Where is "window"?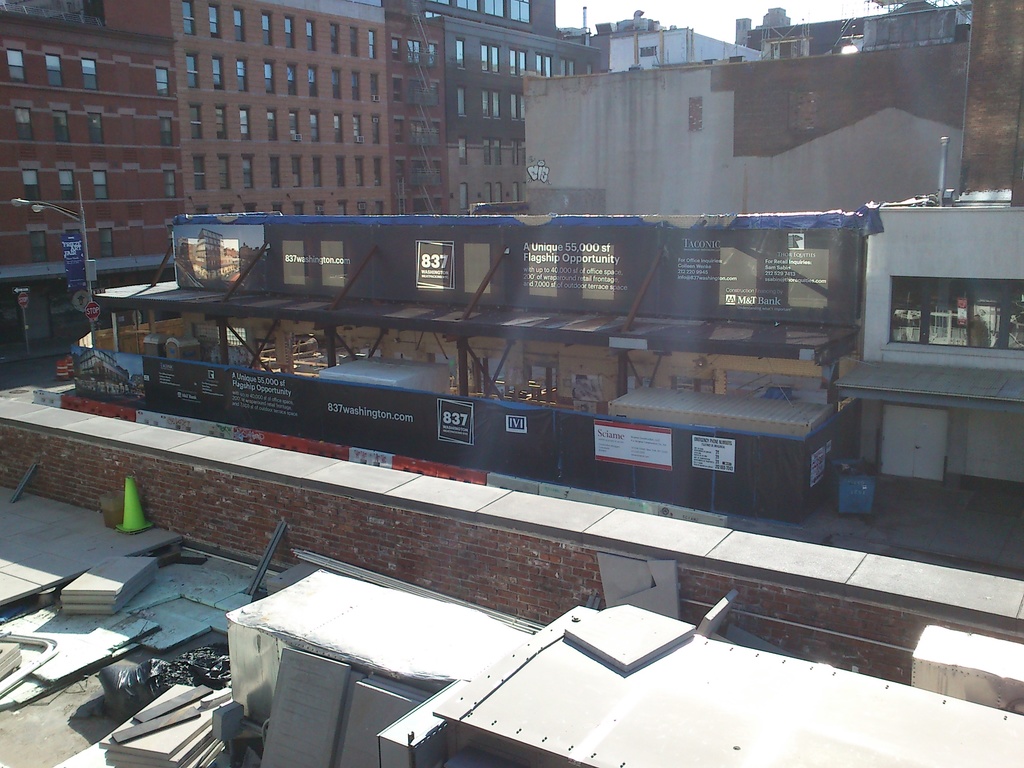
bbox(209, 3, 221, 38).
